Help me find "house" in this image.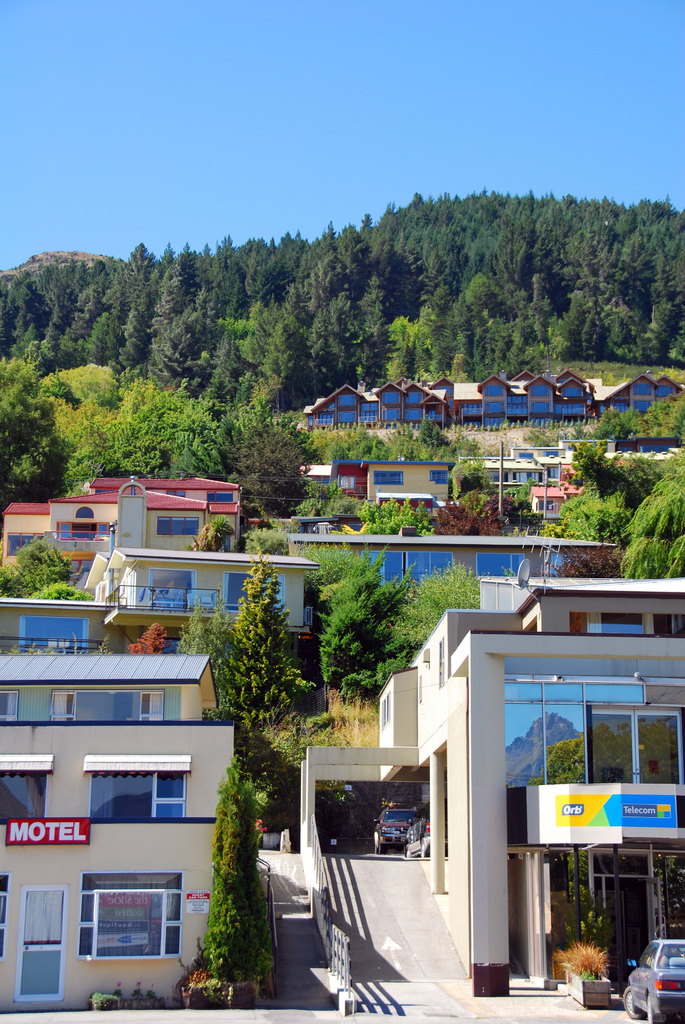
Found it: <region>0, 468, 247, 573</region>.
